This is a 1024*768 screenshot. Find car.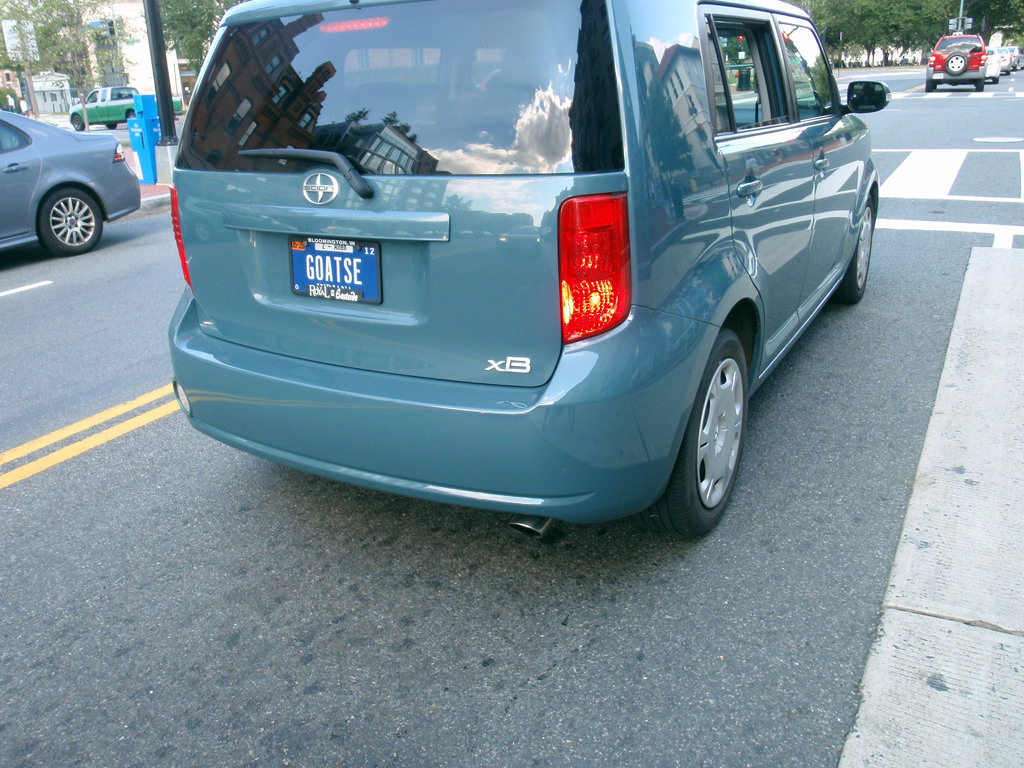
Bounding box: detection(1003, 52, 1015, 77).
